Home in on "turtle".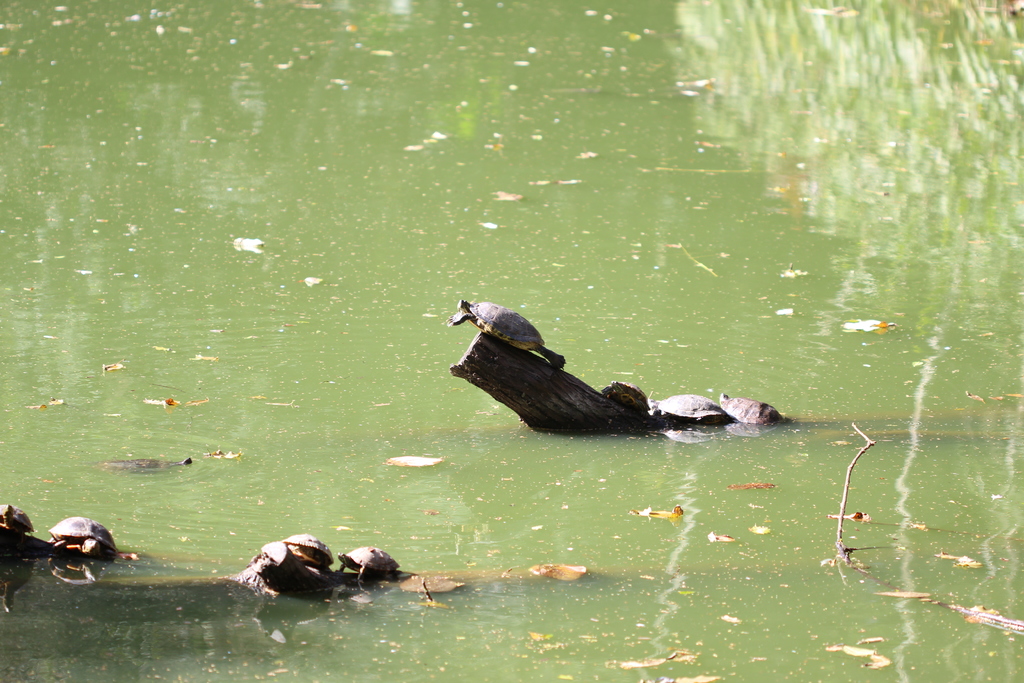
Homed in at (left=659, top=390, right=726, bottom=418).
